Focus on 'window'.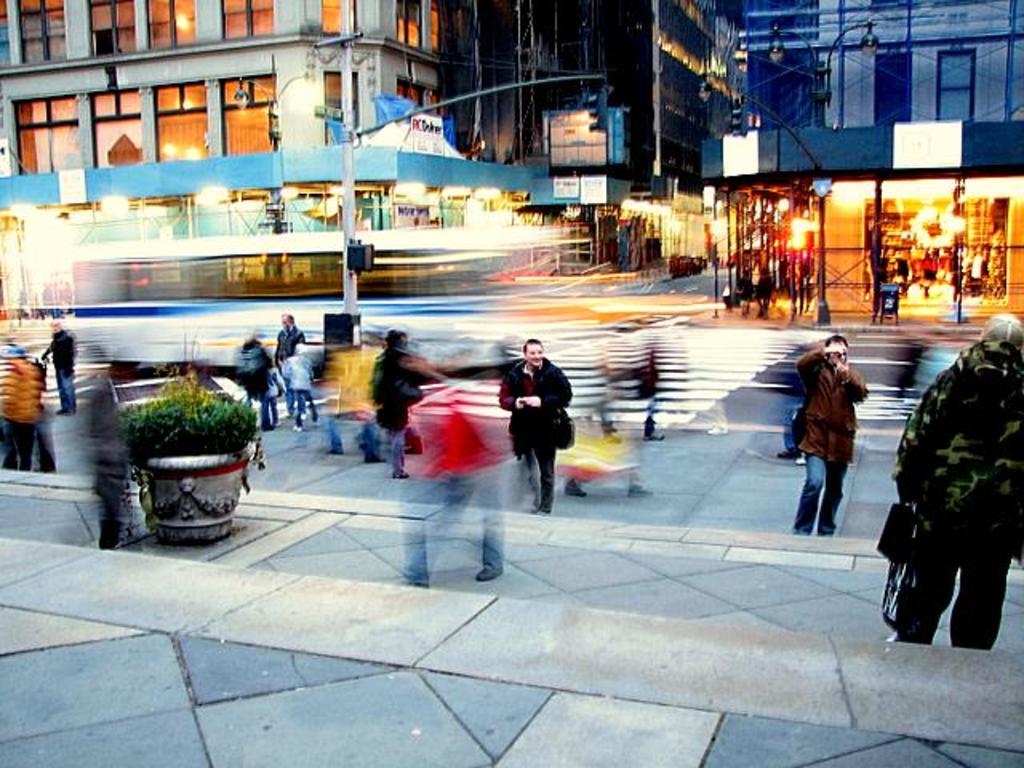
Focused at {"left": 224, "top": 77, "right": 278, "bottom": 150}.
